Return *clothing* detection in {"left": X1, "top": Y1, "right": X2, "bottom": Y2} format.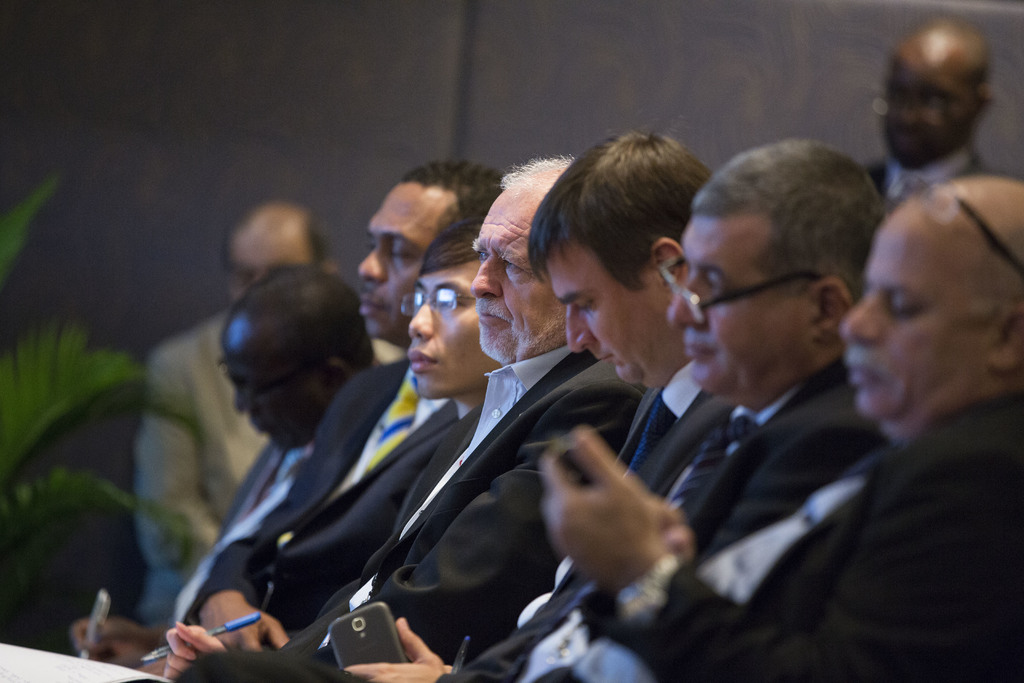
{"left": 199, "top": 353, "right": 456, "bottom": 652}.
